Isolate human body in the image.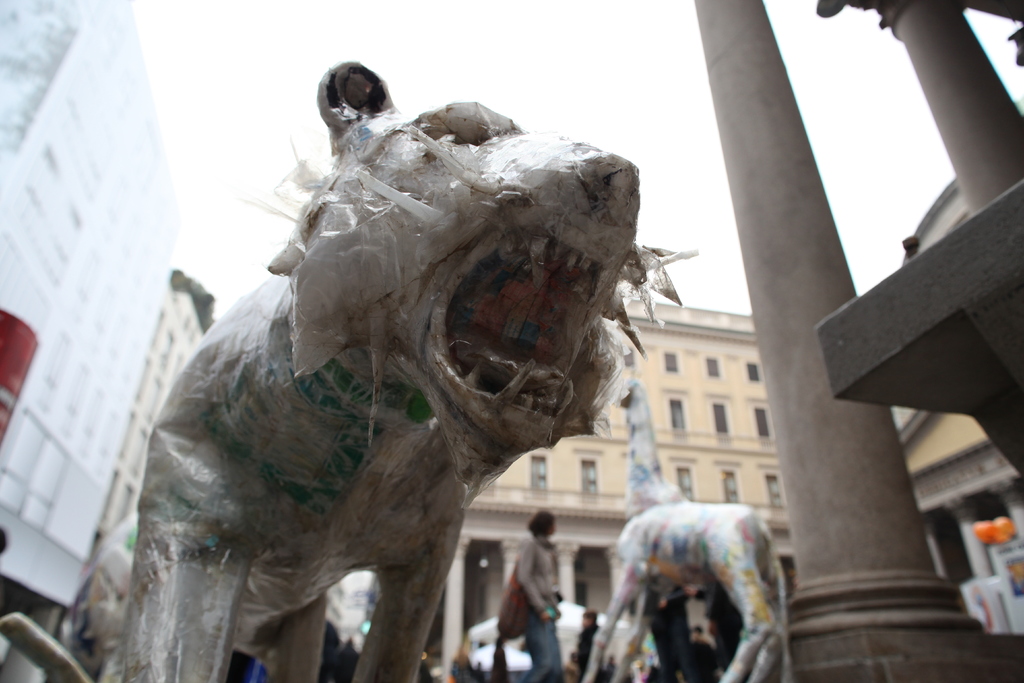
Isolated region: [x1=500, y1=507, x2=565, y2=682].
